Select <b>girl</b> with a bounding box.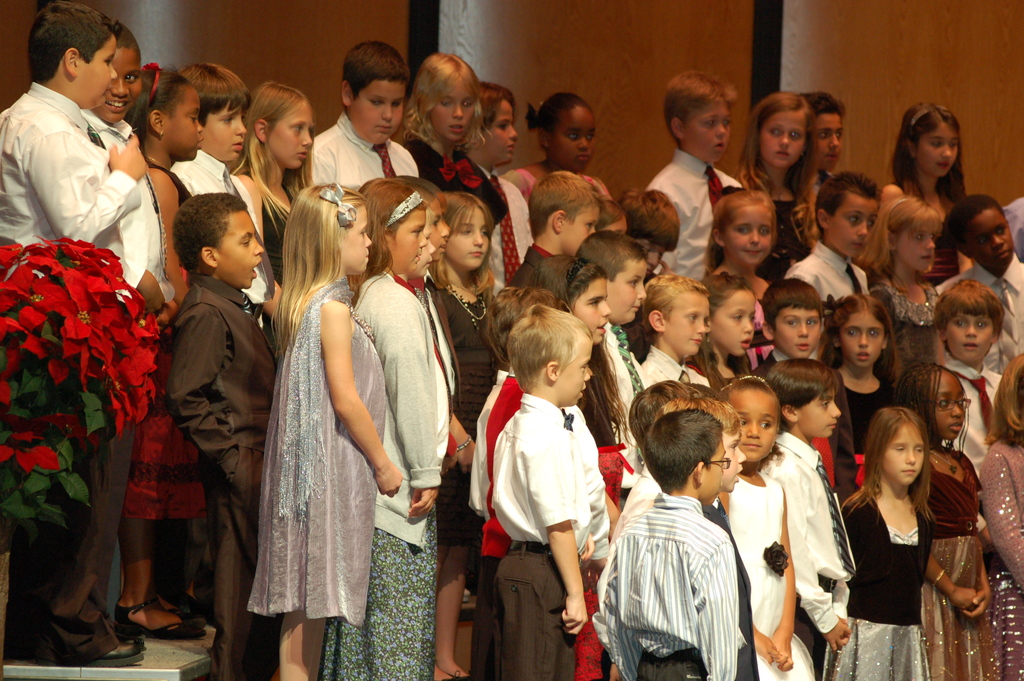
[399,54,510,217].
